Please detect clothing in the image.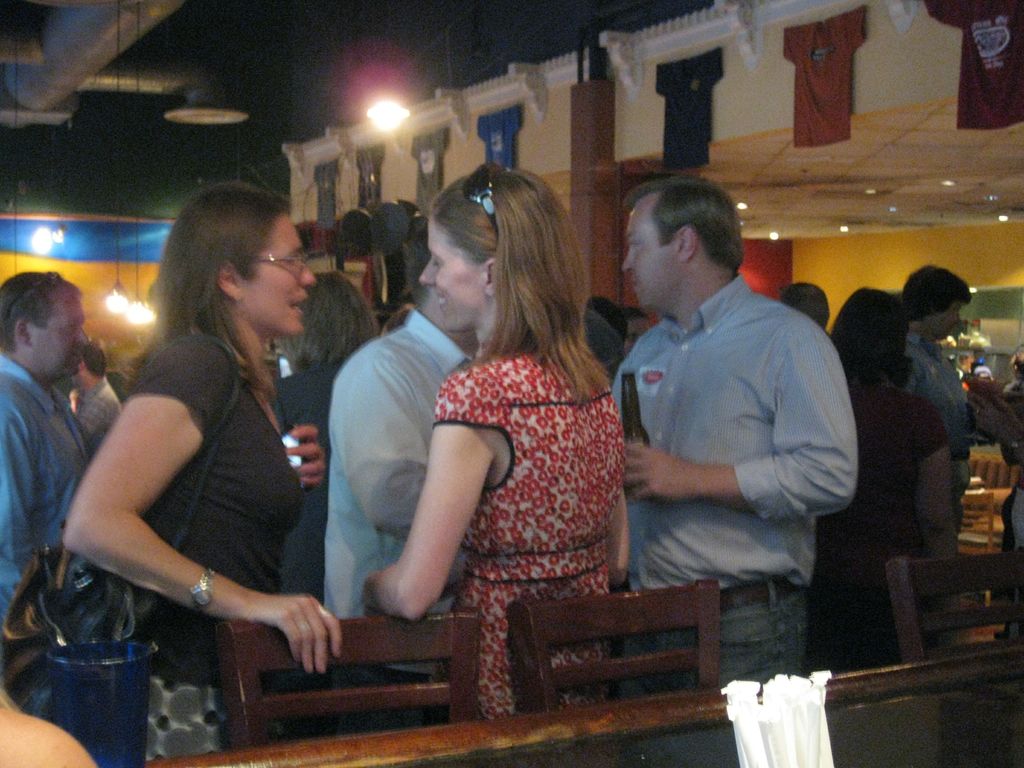
{"left": 70, "top": 374, "right": 122, "bottom": 453}.
